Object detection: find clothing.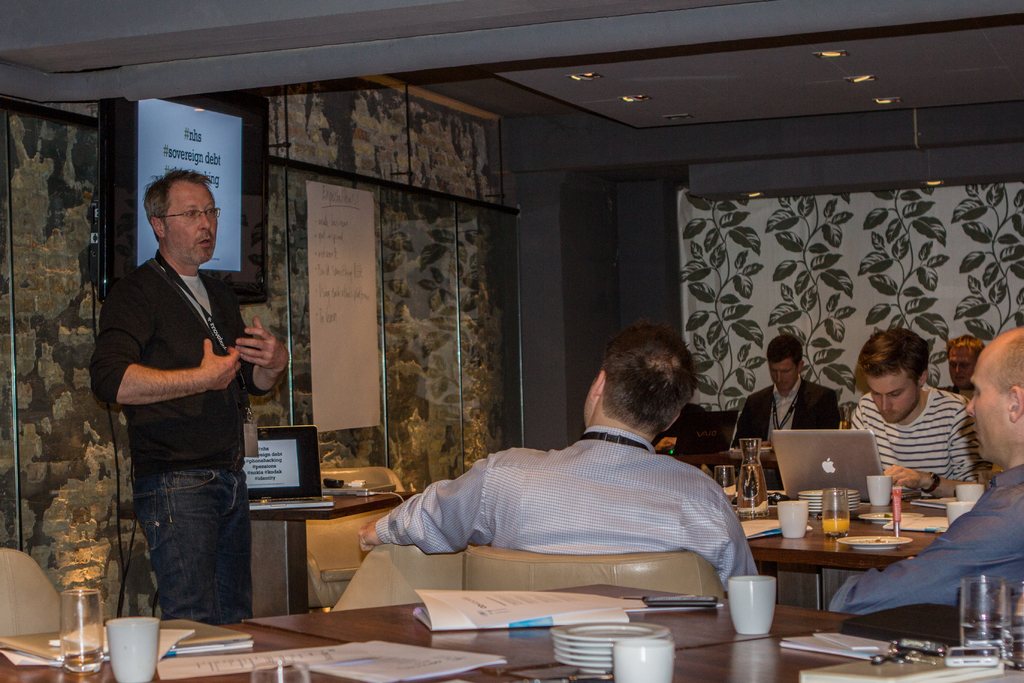
[364, 384, 762, 613].
